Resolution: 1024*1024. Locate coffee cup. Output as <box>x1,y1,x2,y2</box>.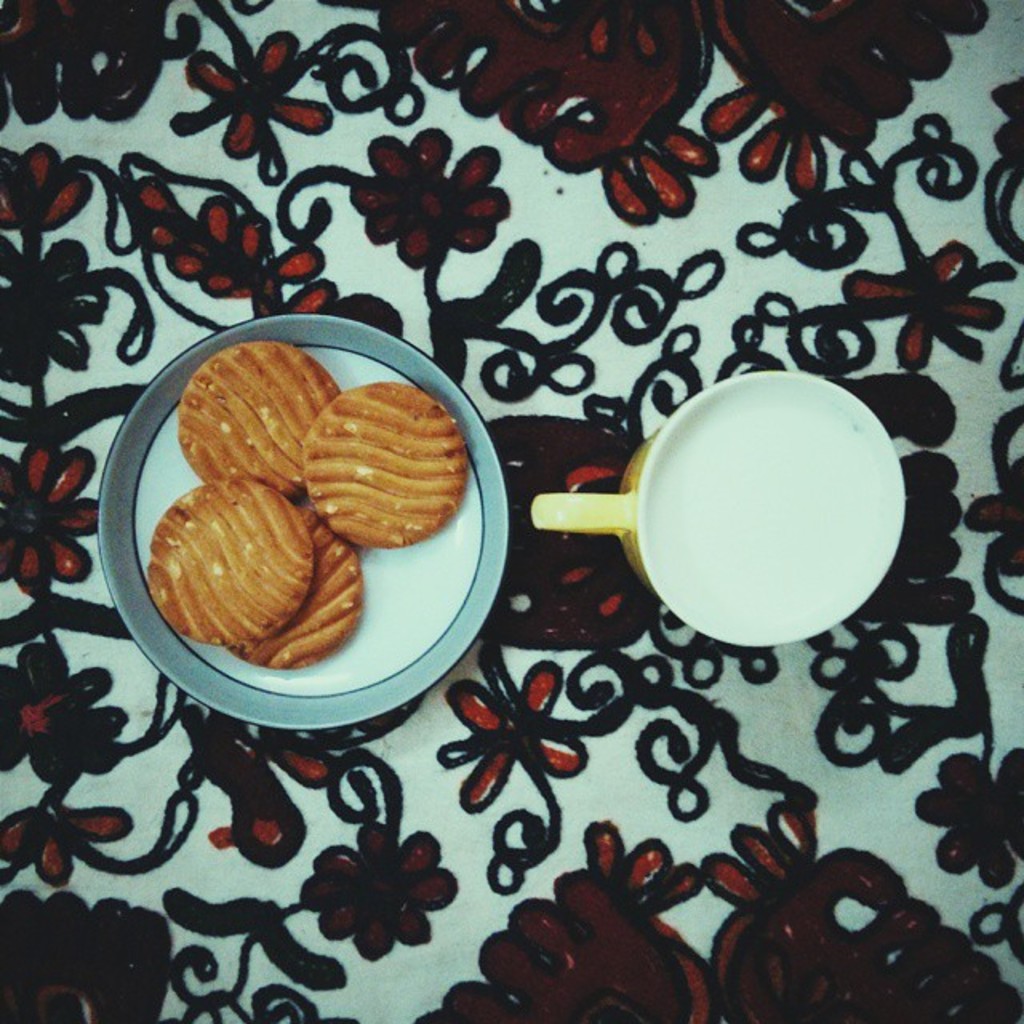
<box>526,360,914,653</box>.
